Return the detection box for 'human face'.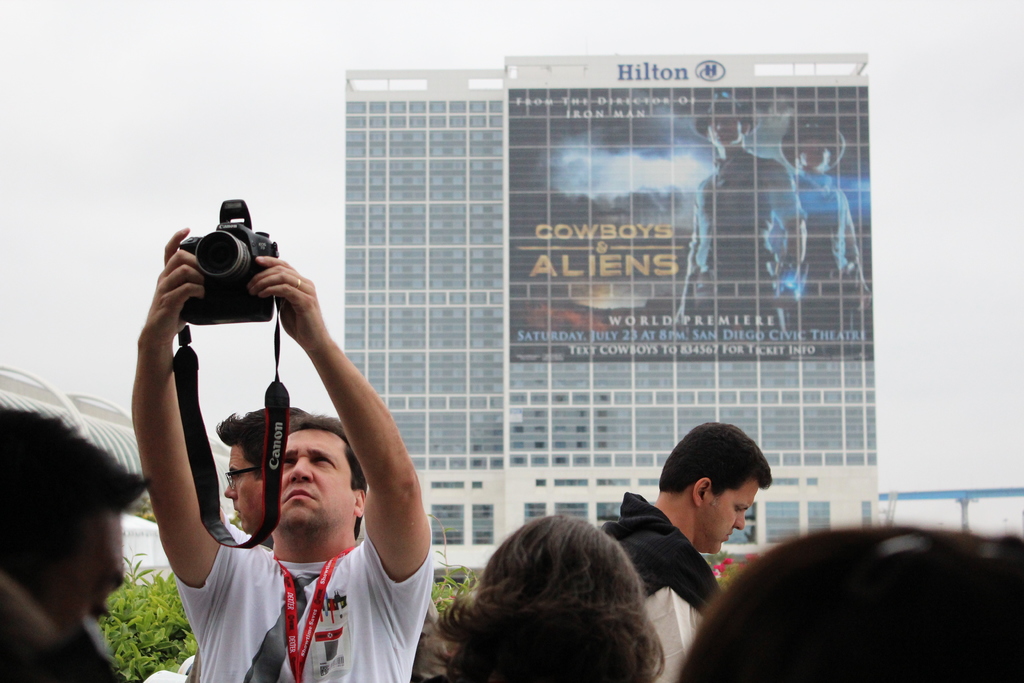
bbox=(255, 436, 346, 547).
